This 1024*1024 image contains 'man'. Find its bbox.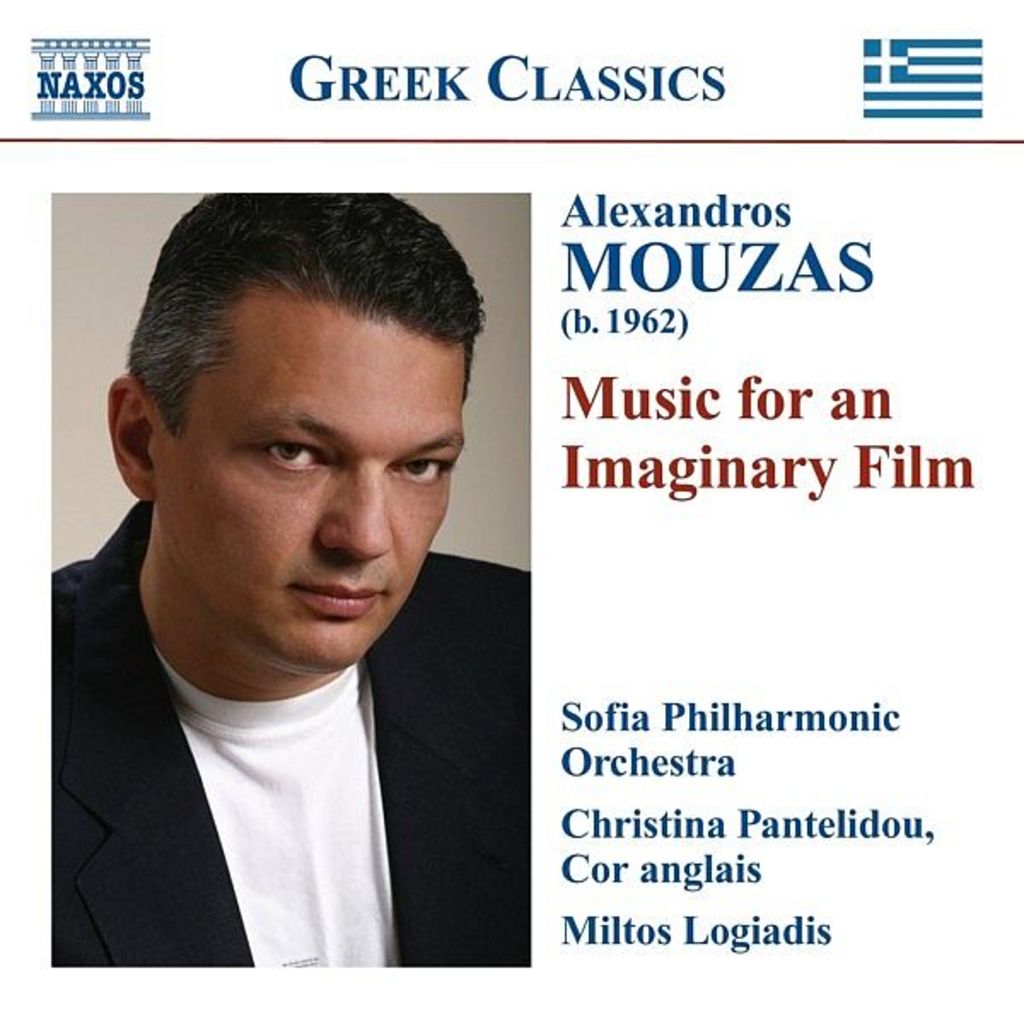
crop(49, 181, 509, 975).
